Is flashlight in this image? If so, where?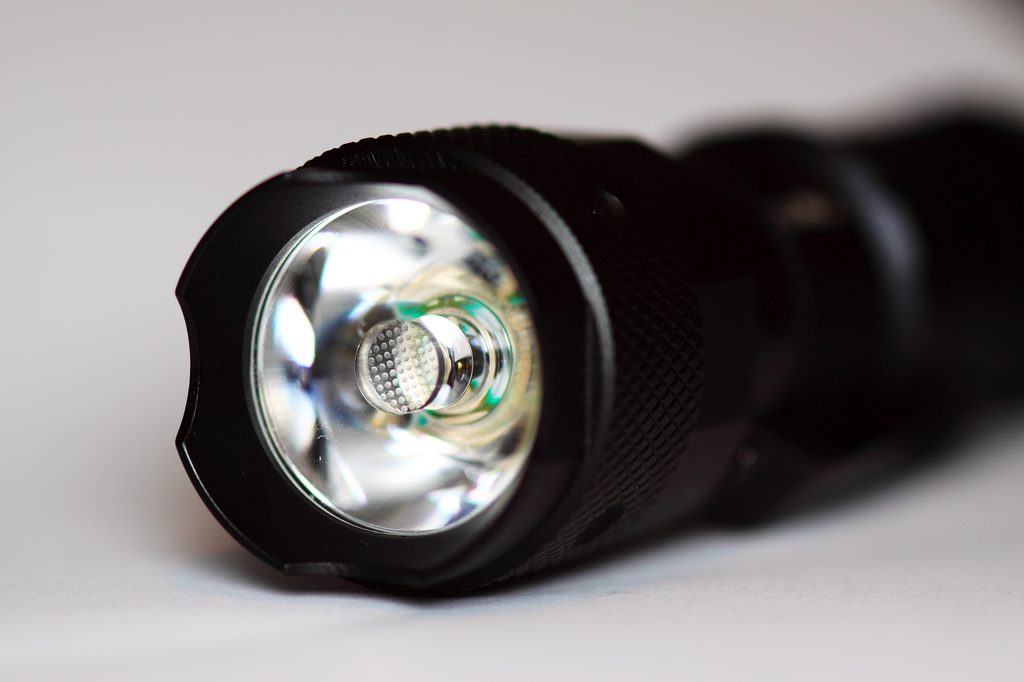
Yes, at {"left": 173, "top": 114, "right": 1023, "bottom": 594}.
